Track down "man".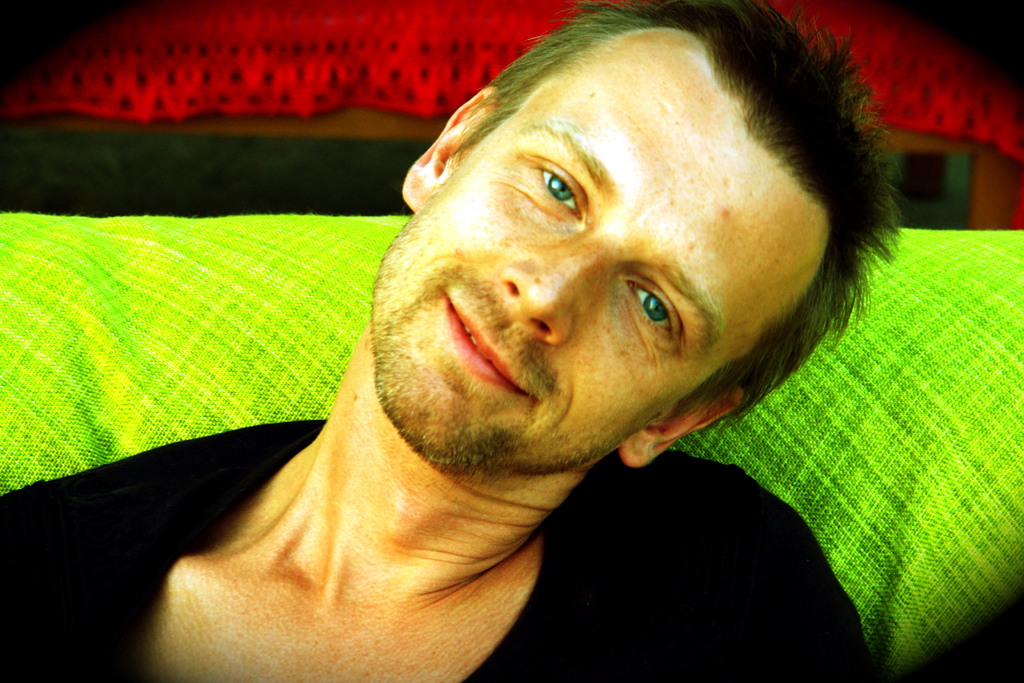
Tracked to box=[74, 10, 986, 670].
